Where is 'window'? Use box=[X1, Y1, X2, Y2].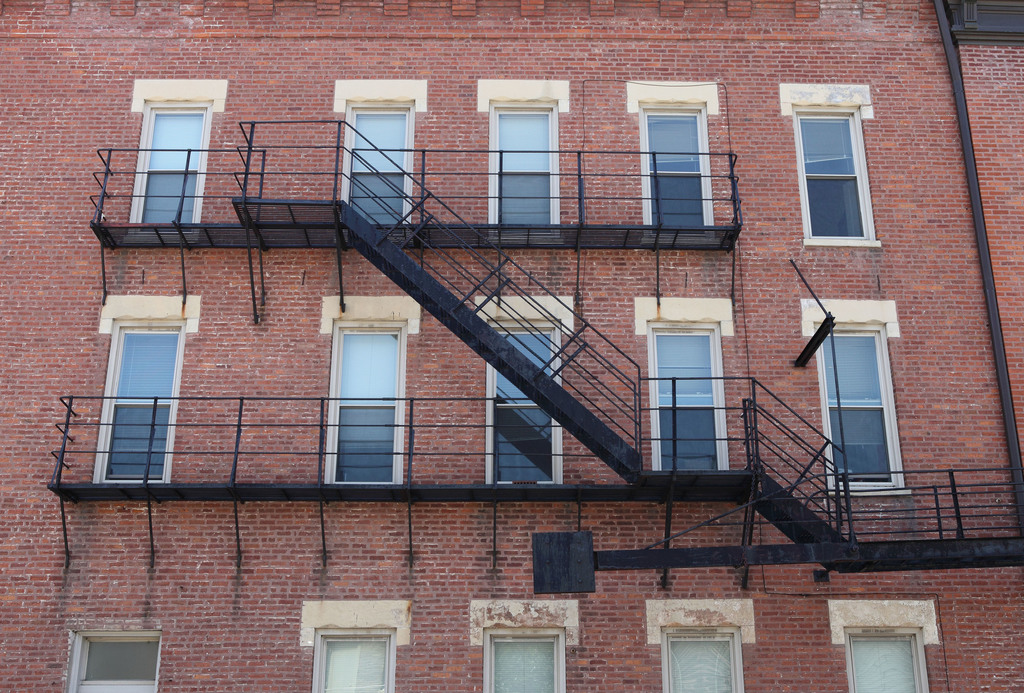
box=[329, 78, 414, 238].
